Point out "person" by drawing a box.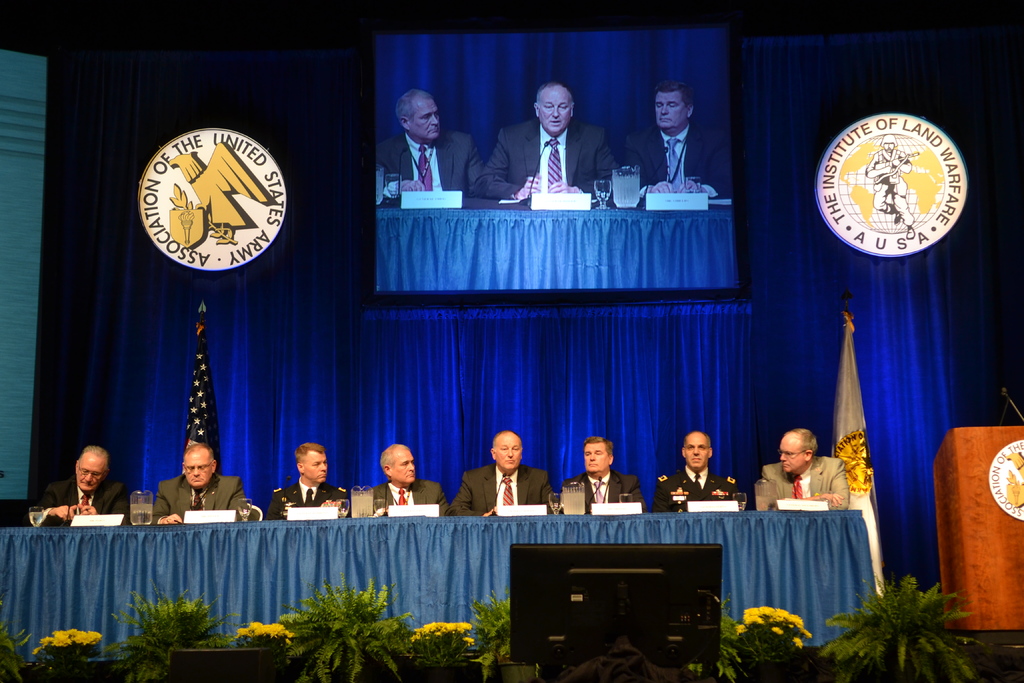
371 88 484 190.
